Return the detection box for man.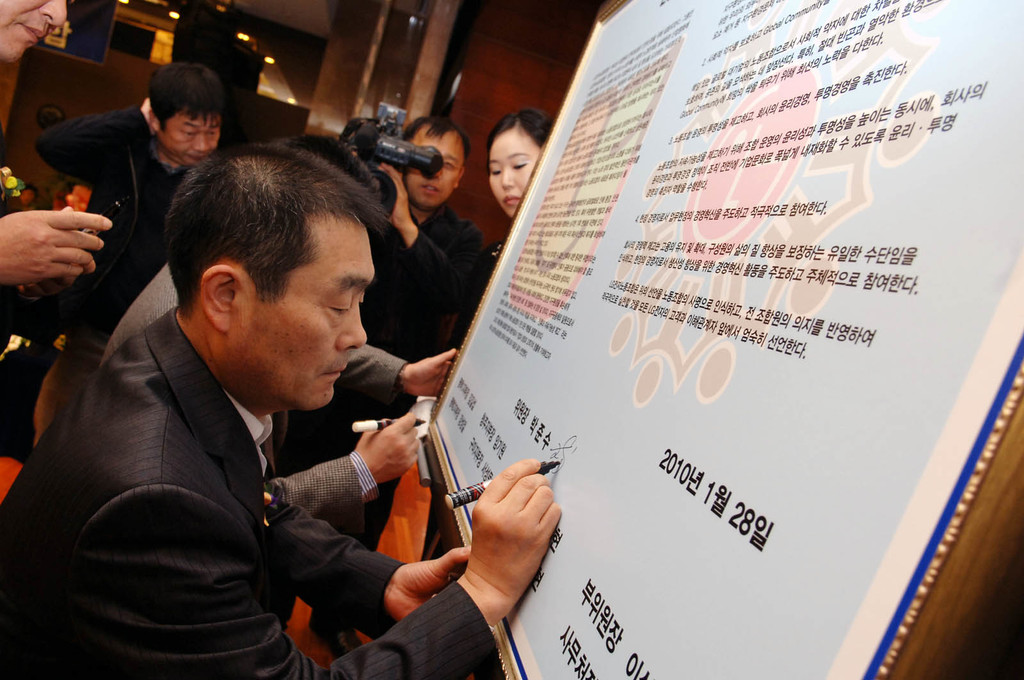
Rect(294, 114, 490, 660).
